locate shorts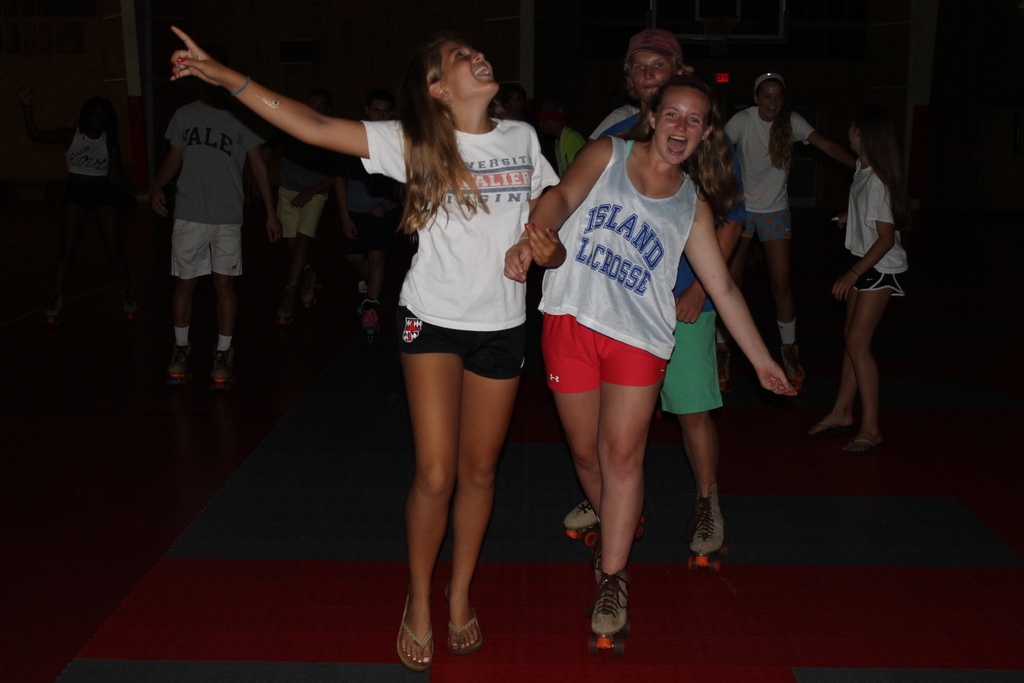
<bbox>348, 213, 383, 252</bbox>
